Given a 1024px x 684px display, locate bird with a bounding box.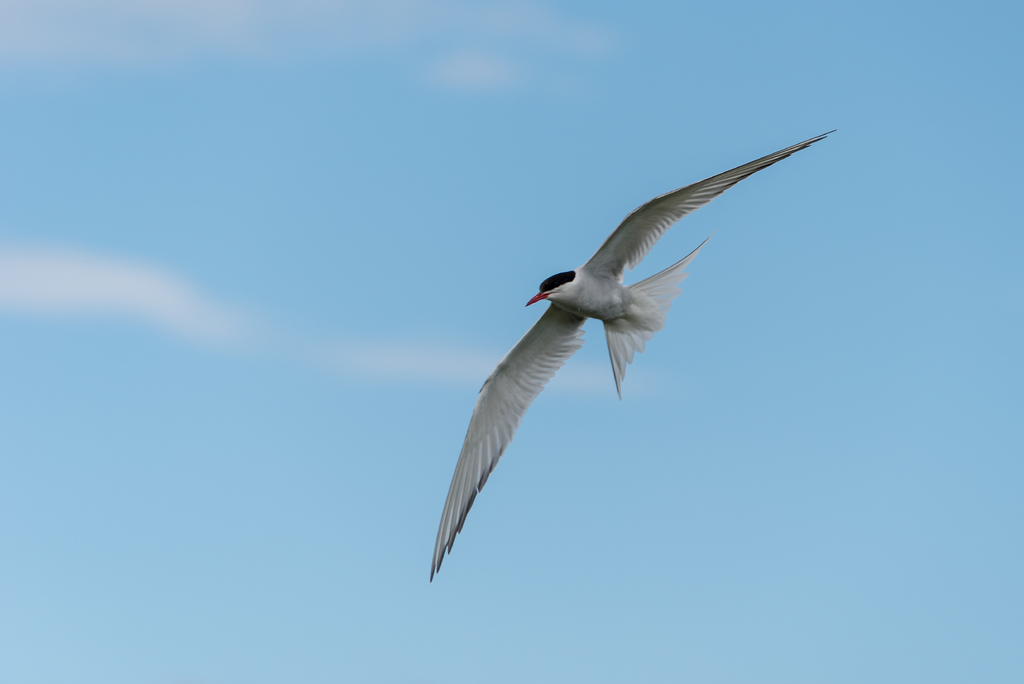
Located: [429,152,792,583].
